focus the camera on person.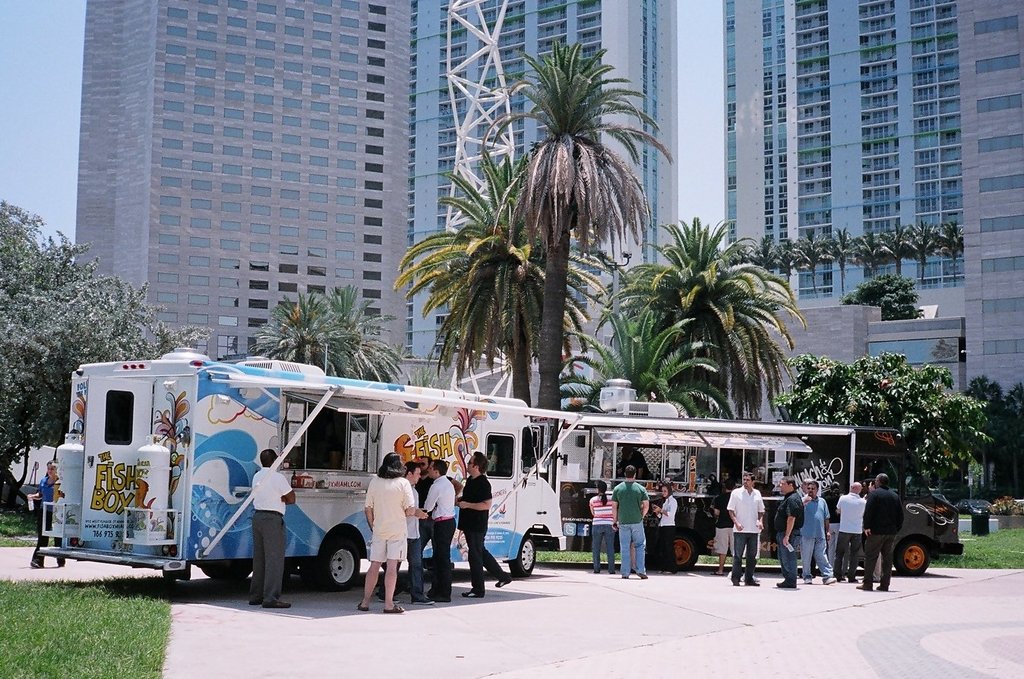
Focus region: detection(721, 469, 769, 590).
